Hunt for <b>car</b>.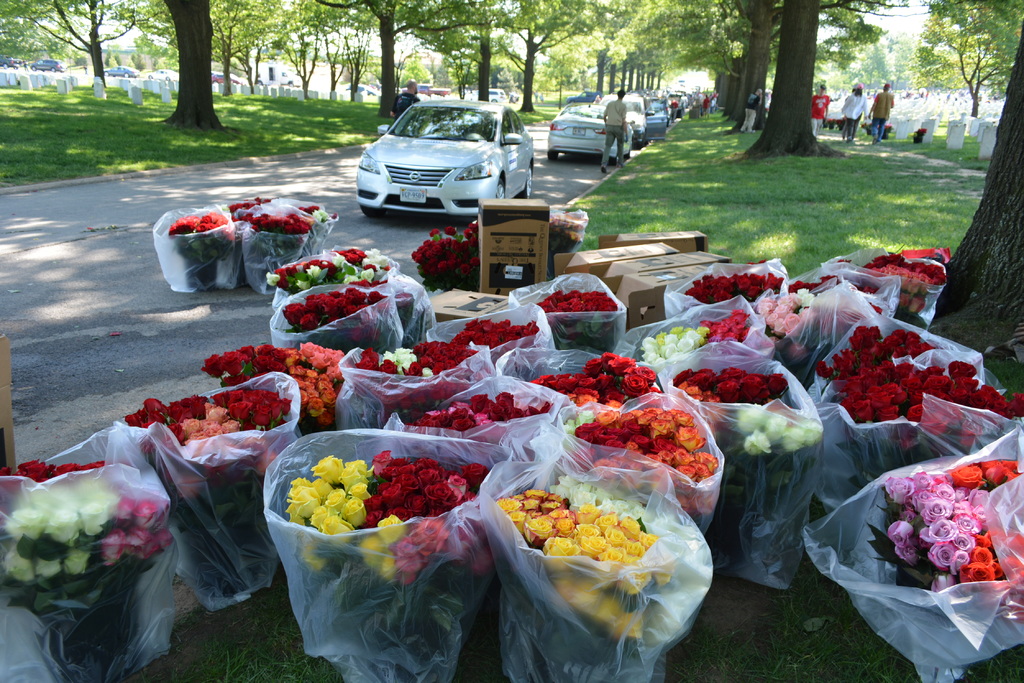
Hunted down at (x1=148, y1=64, x2=178, y2=83).
